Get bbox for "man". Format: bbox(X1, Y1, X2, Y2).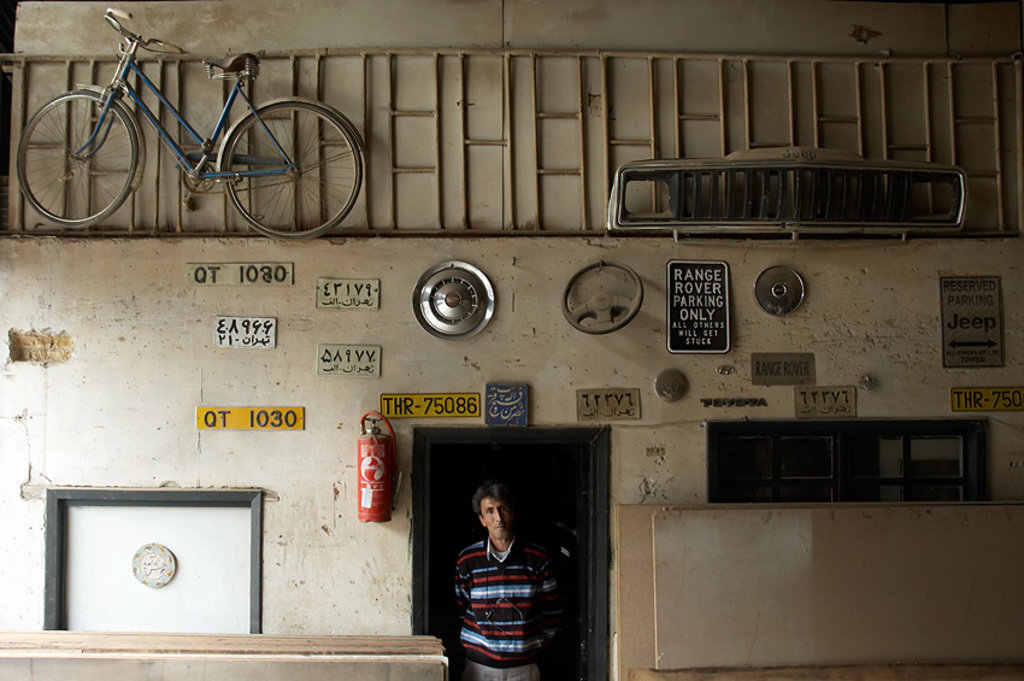
bbox(452, 495, 575, 671).
